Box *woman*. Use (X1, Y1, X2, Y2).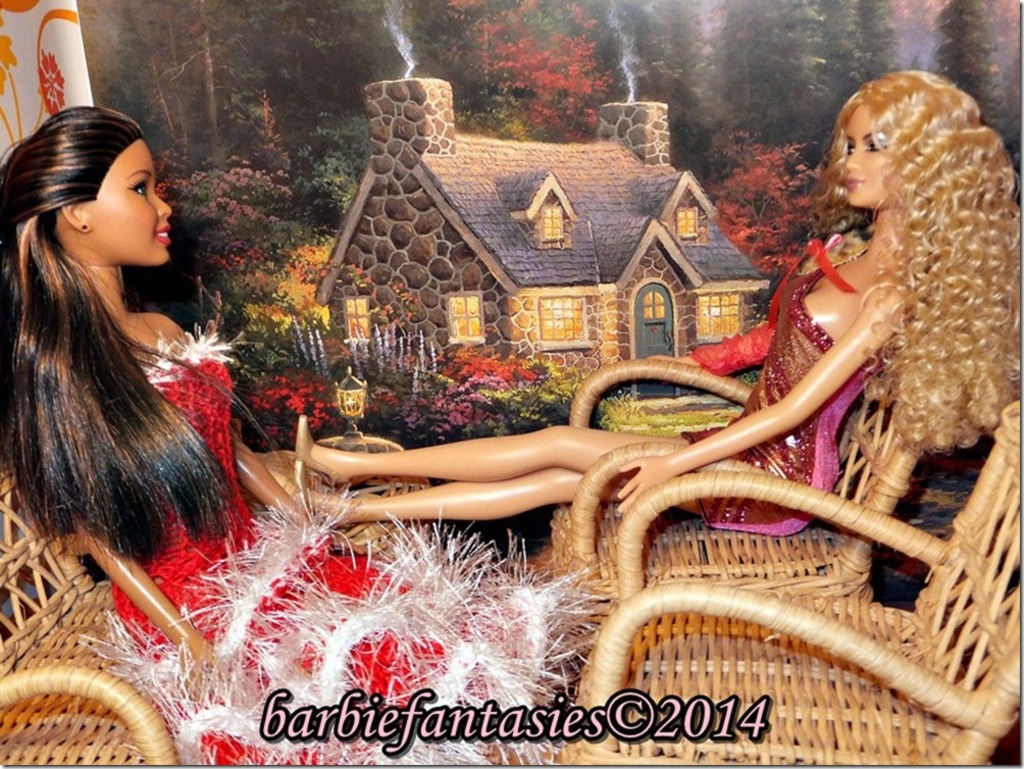
(0, 109, 601, 768).
